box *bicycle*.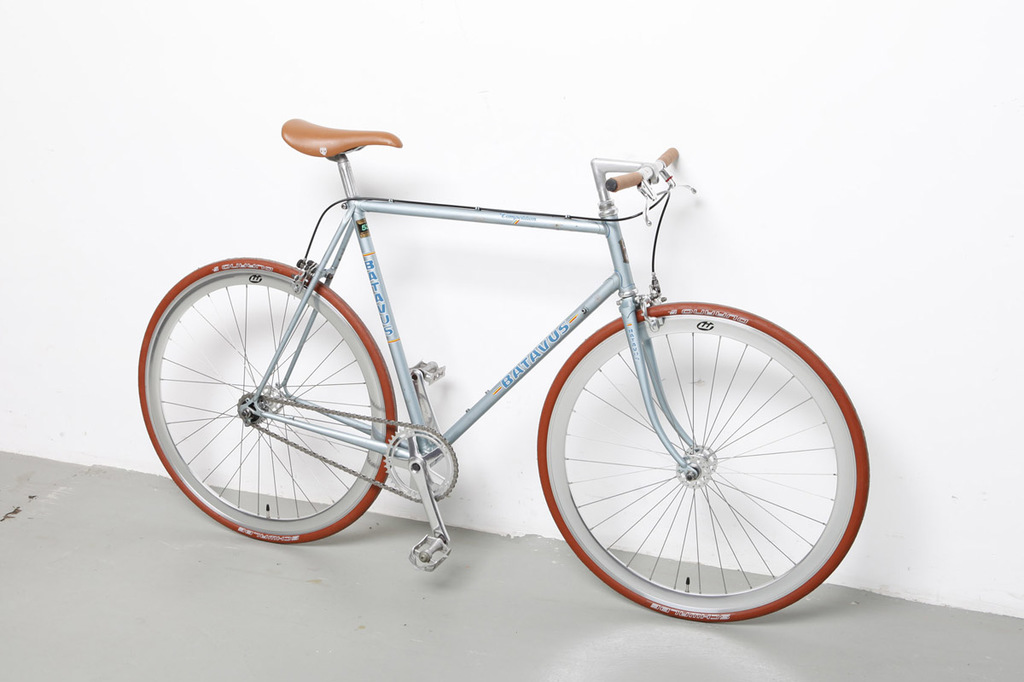
<bbox>138, 125, 900, 603</bbox>.
